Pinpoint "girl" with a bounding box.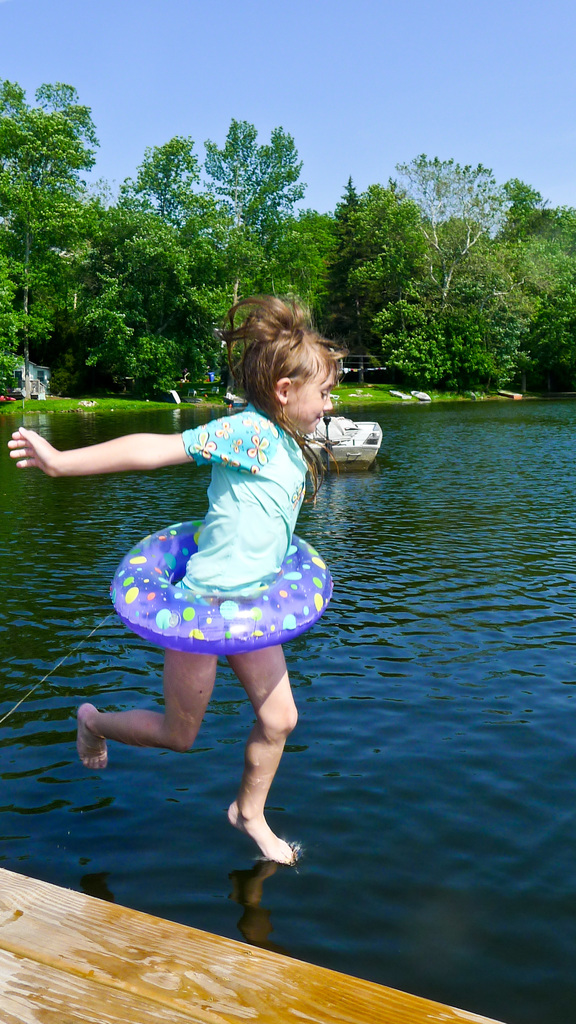
<box>9,292,333,865</box>.
